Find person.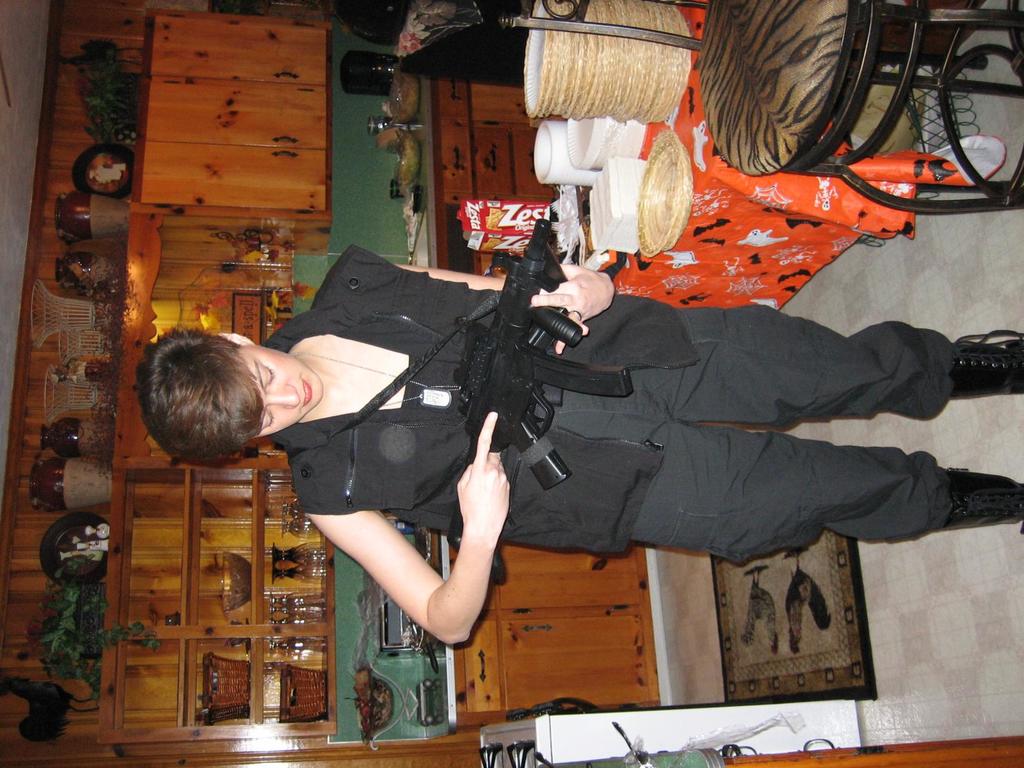
(129, 240, 1023, 648).
